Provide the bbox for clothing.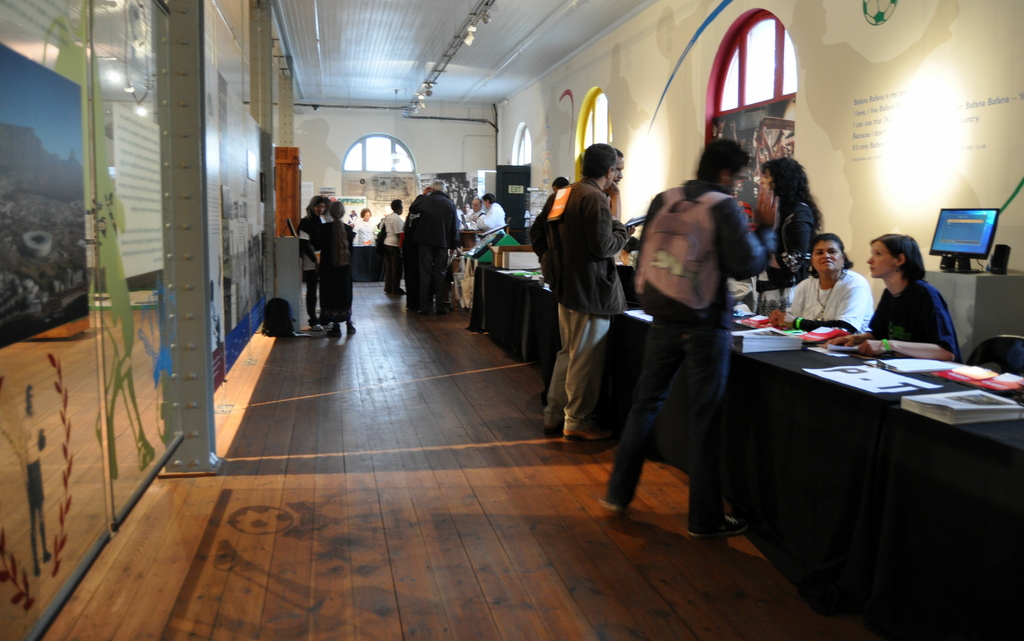
bbox=(776, 199, 819, 256).
